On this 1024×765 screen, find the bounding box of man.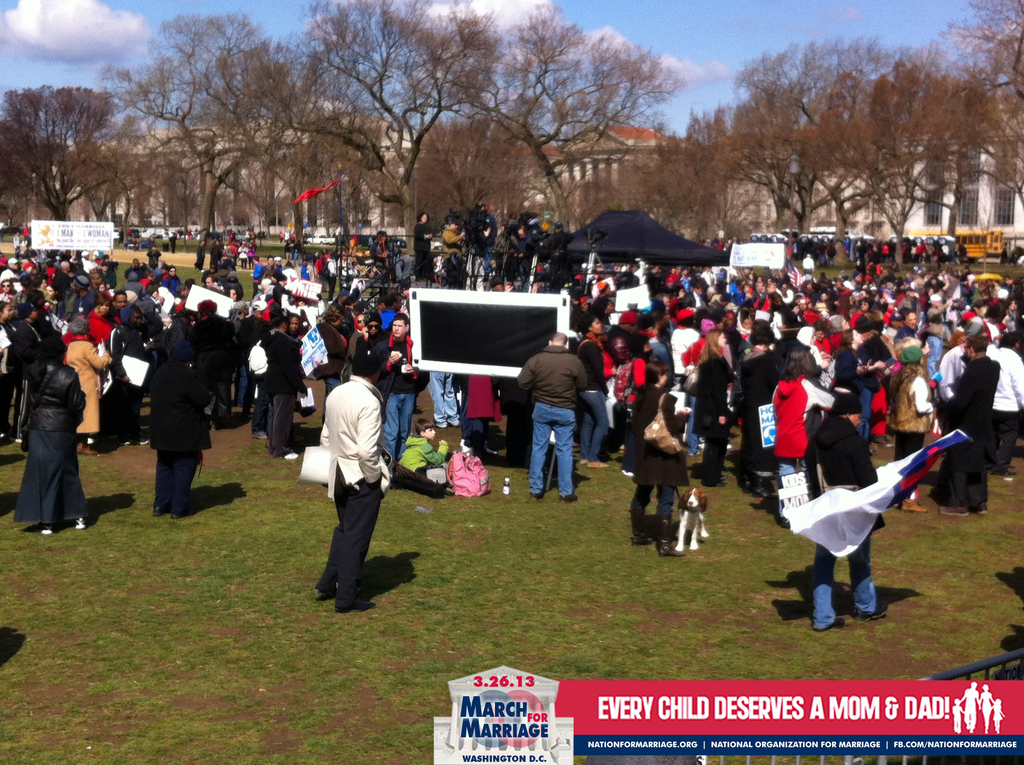
Bounding box: select_region(940, 336, 1002, 520).
